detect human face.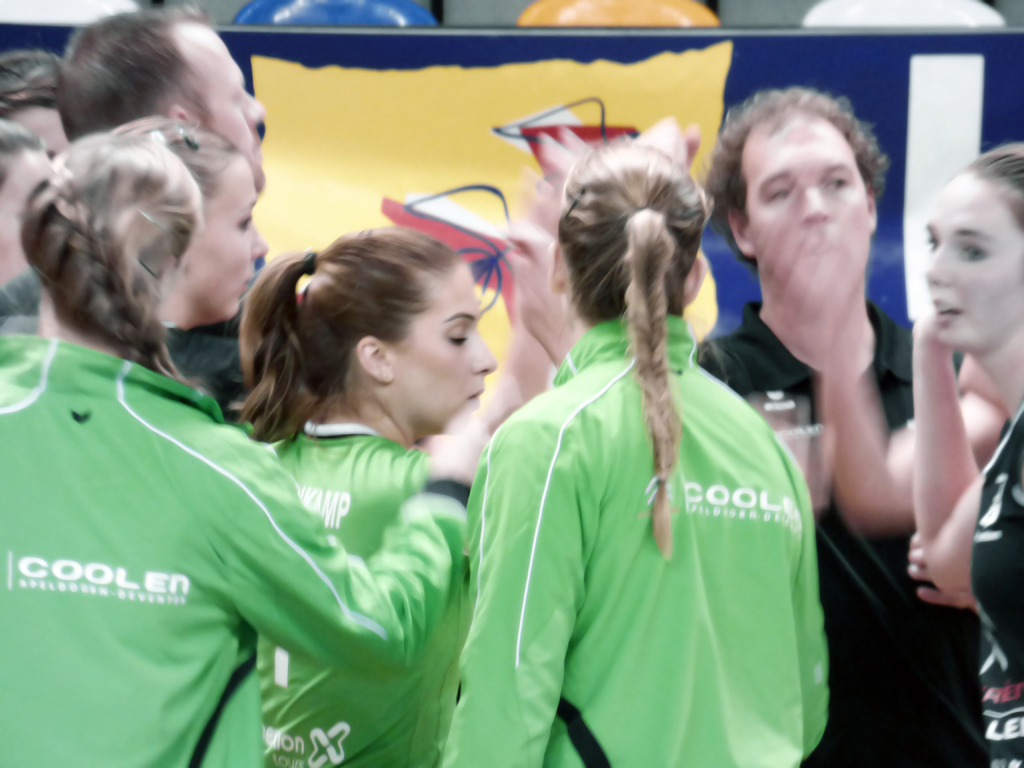
Detected at <bbox>931, 163, 1023, 355</bbox>.
